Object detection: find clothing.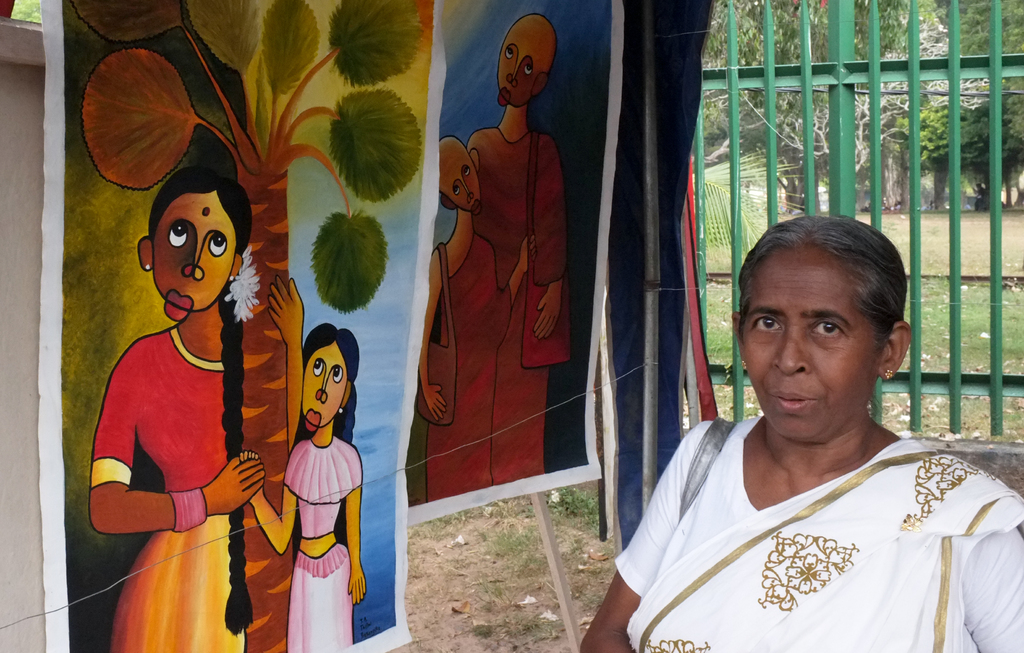
<bbox>280, 434, 362, 652</bbox>.
